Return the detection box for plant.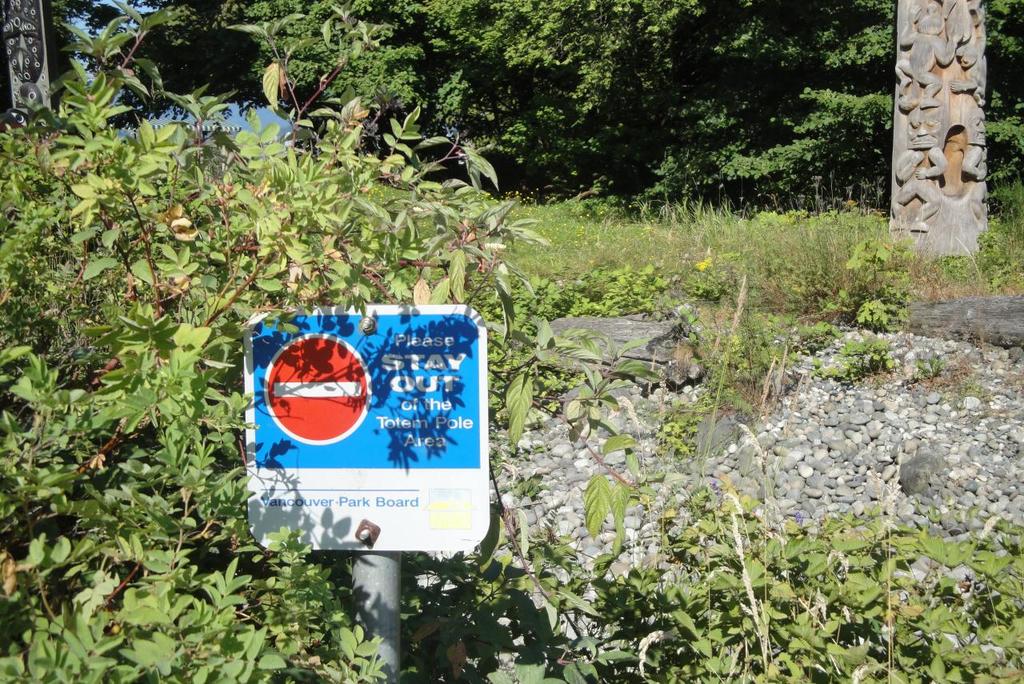
<bbox>771, 494, 935, 683</bbox>.
